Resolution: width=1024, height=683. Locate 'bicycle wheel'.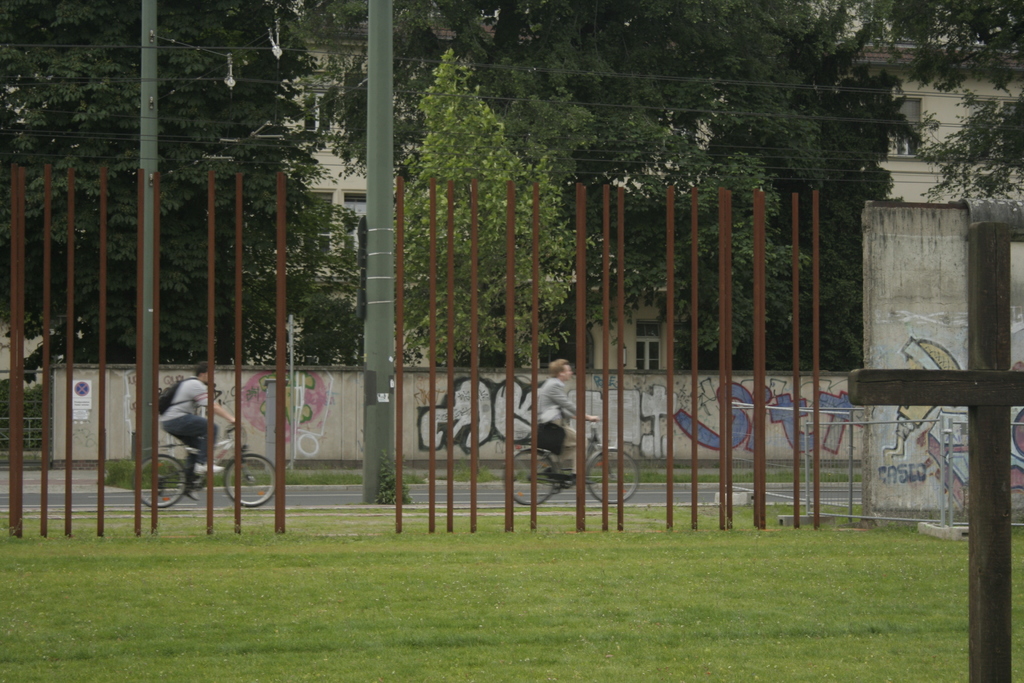
222:452:280:509.
